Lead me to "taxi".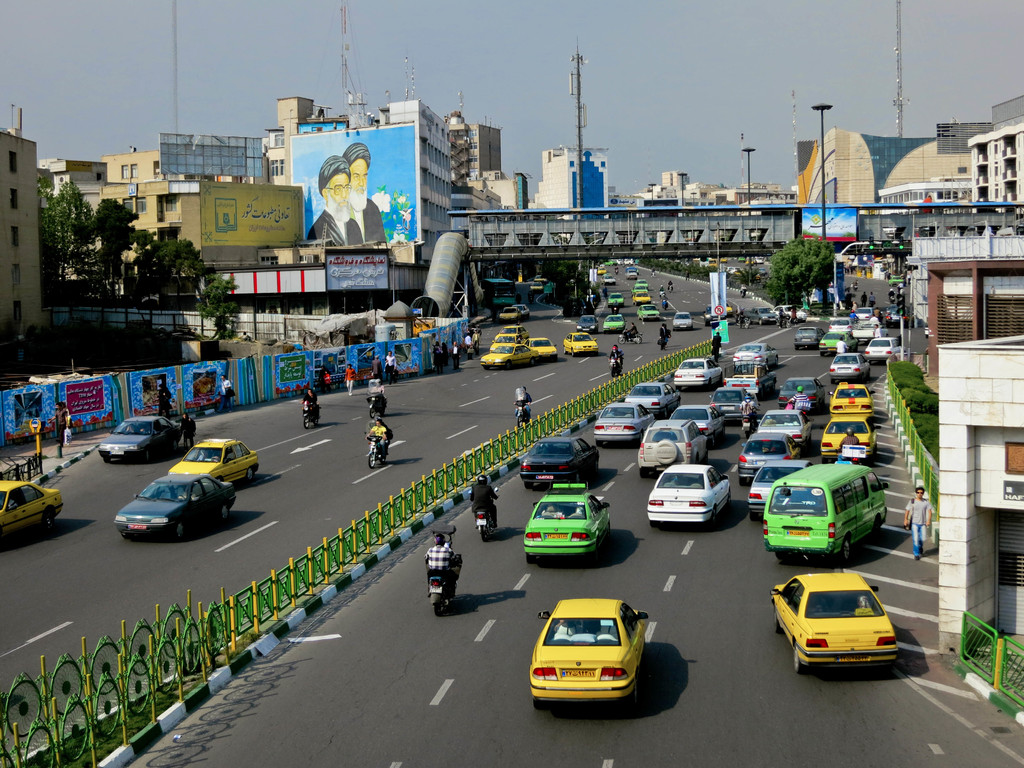
Lead to 168,440,260,485.
